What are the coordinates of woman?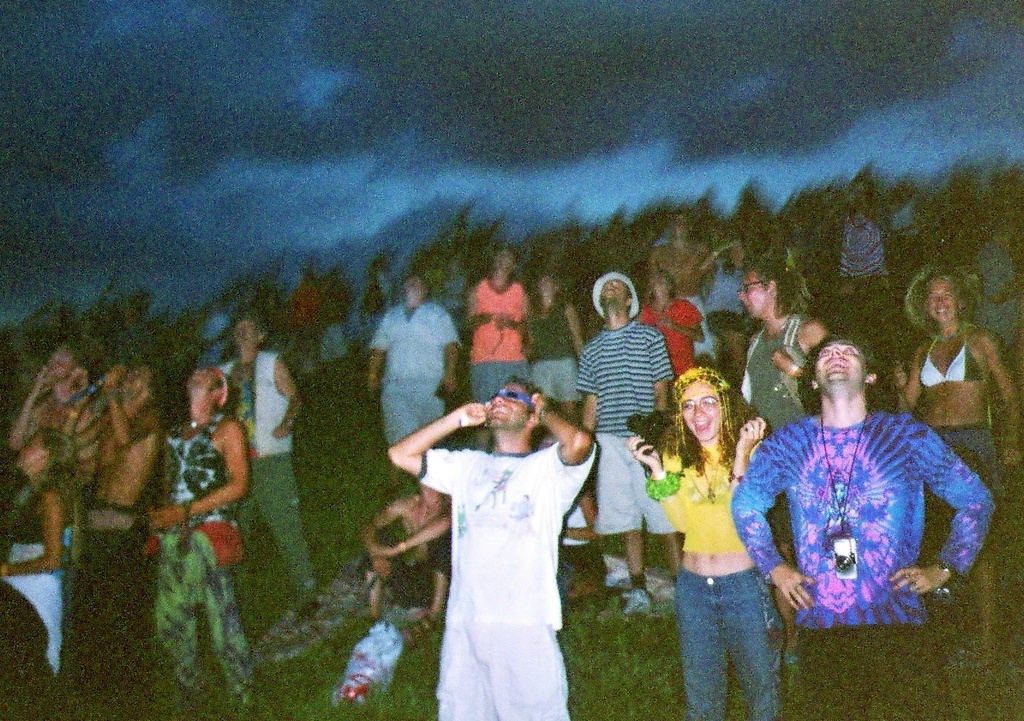
[559,487,609,604].
